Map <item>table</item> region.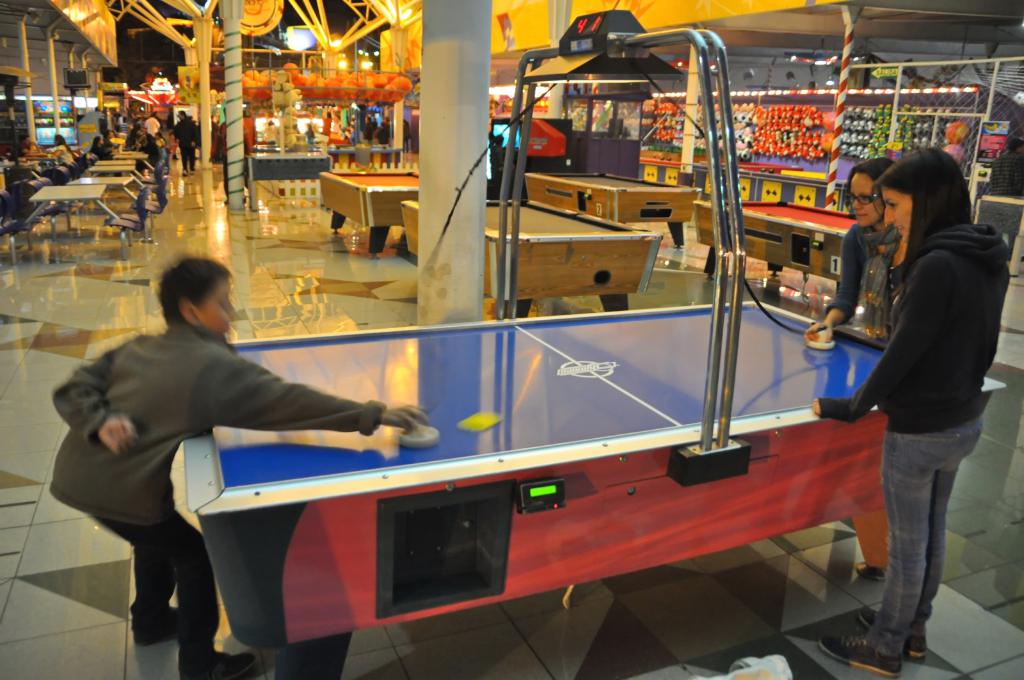
Mapped to pyautogui.locateOnScreen(17, 195, 136, 261).
